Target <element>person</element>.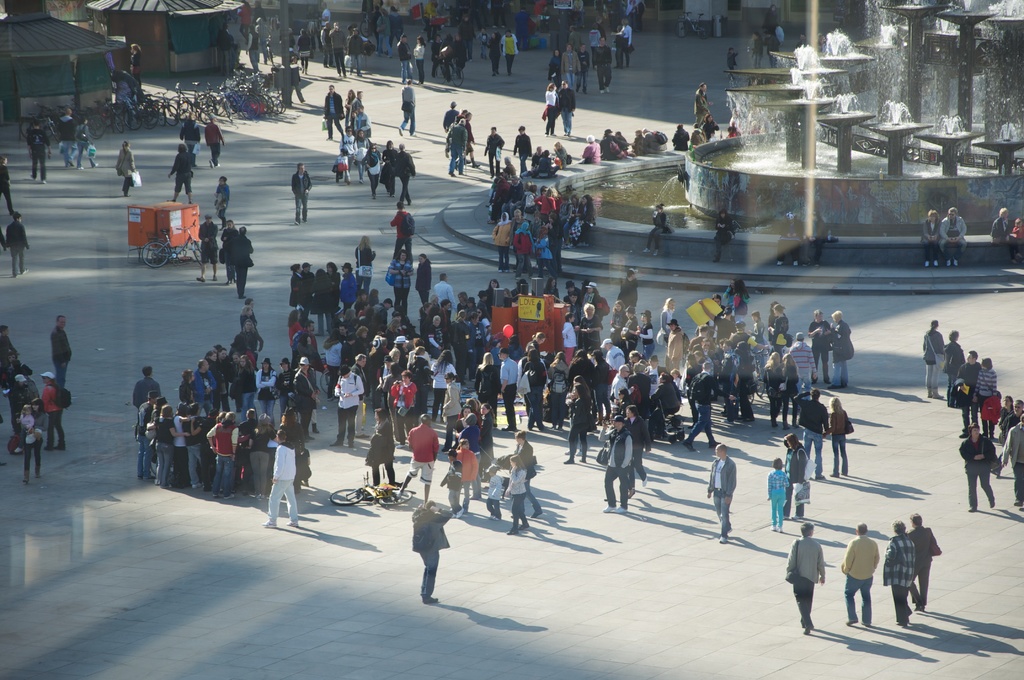
Target region: {"left": 772, "top": 207, "right": 804, "bottom": 268}.
